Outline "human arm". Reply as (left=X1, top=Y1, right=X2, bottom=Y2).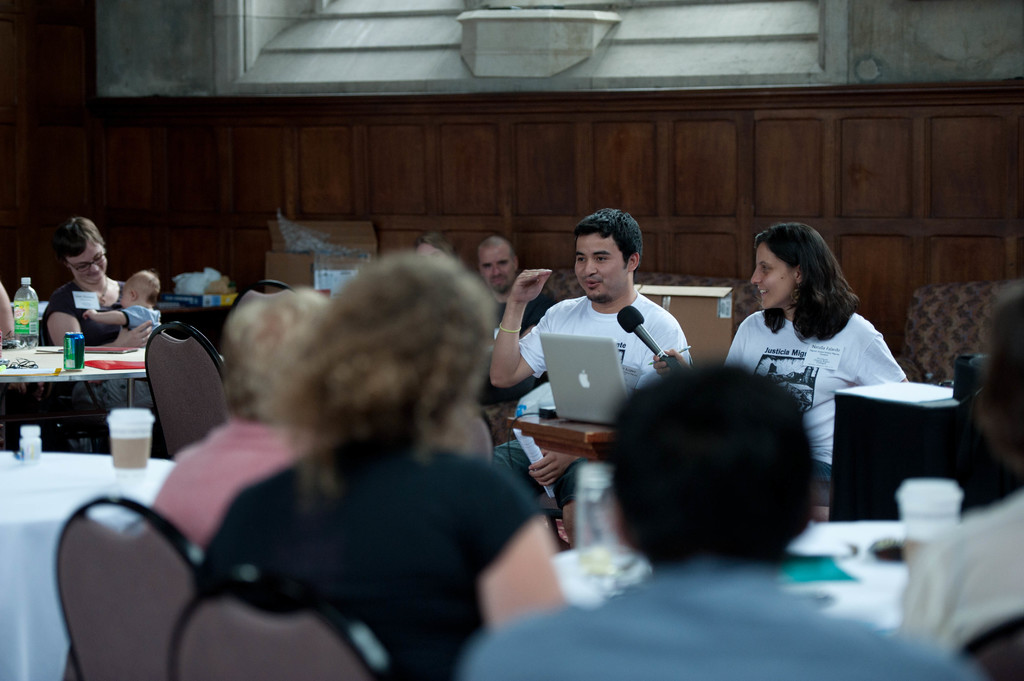
(left=80, top=301, right=134, bottom=327).
